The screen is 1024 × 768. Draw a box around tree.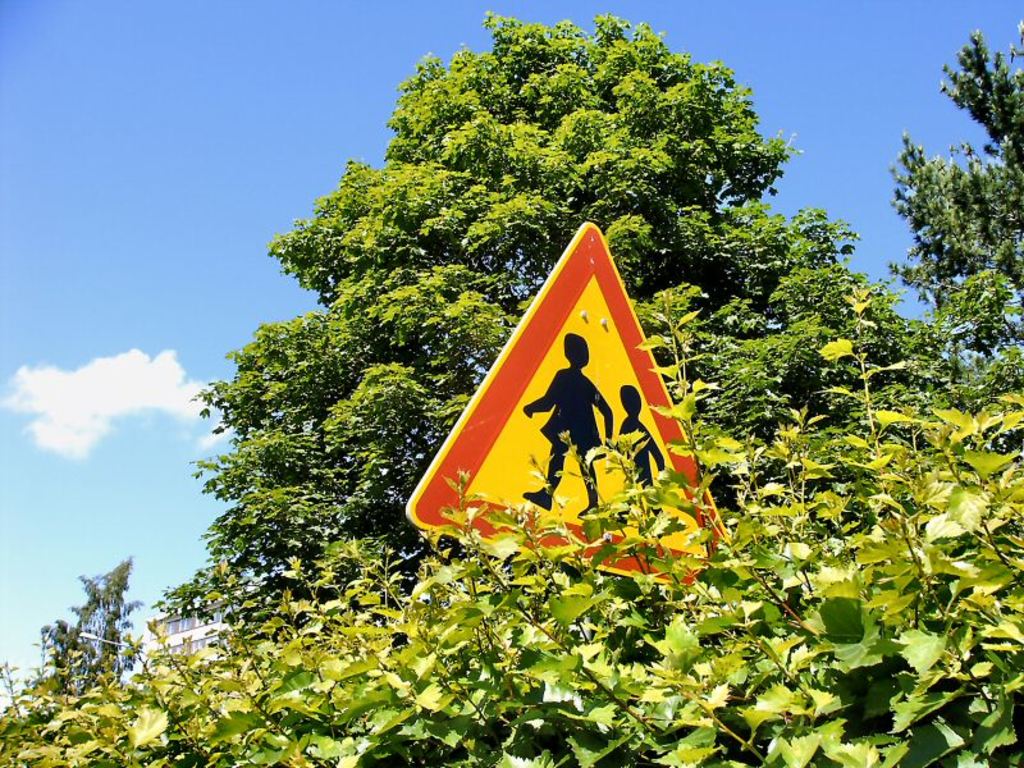
bbox=[178, 18, 888, 767].
